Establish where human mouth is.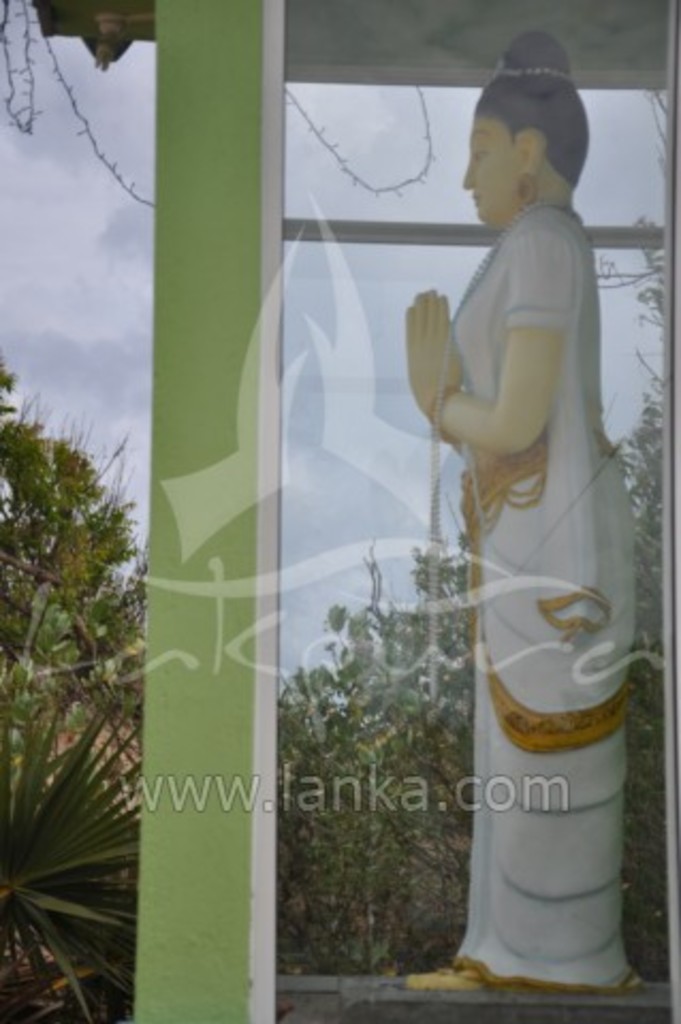
Established at 472,194,478,207.
